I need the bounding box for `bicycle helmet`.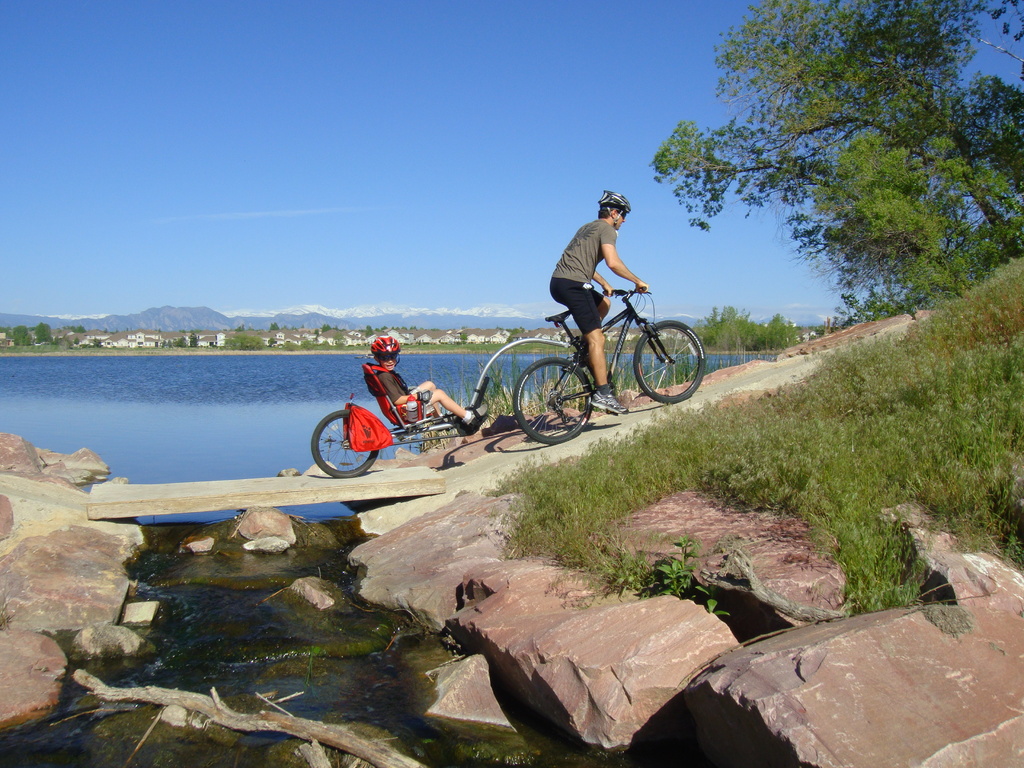
Here it is: pyautogui.locateOnScreen(370, 333, 402, 367).
